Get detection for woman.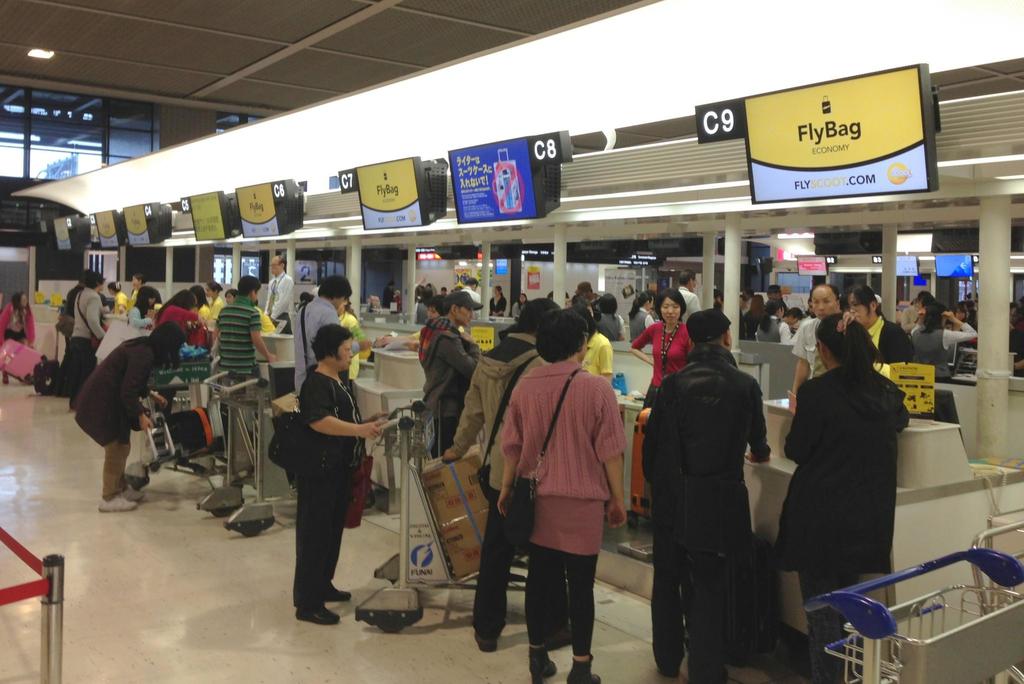
Detection: [205,279,224,331].
